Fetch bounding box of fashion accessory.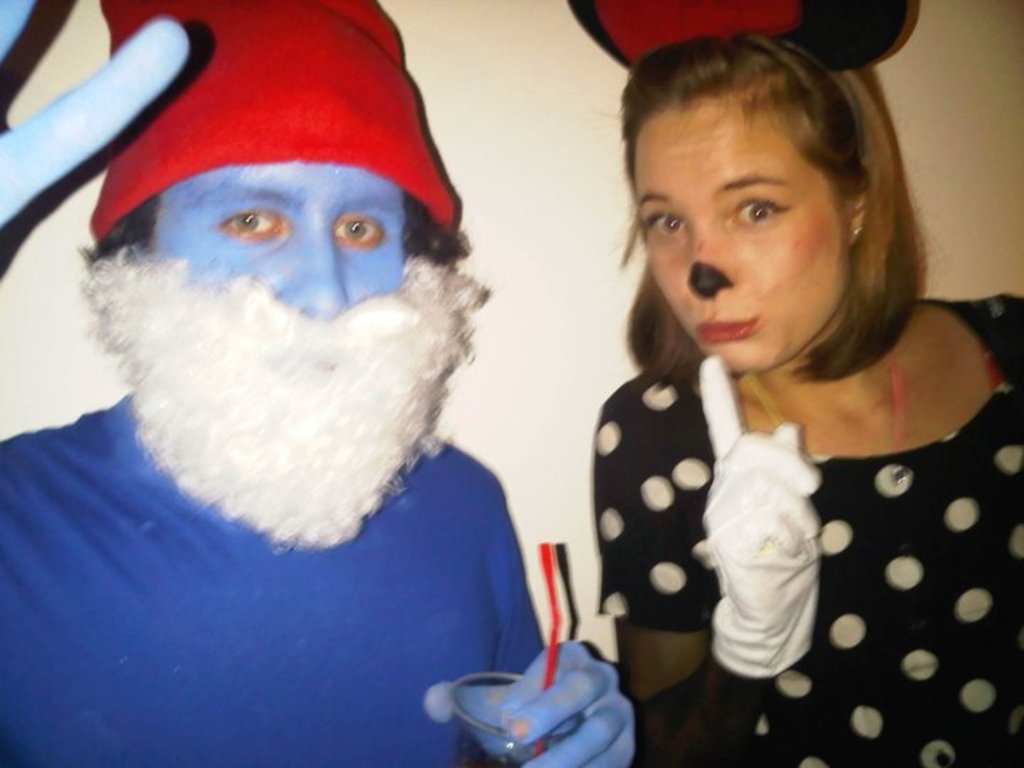
Bbox: (x1=740, y1=350, x2=896, y2=464).
